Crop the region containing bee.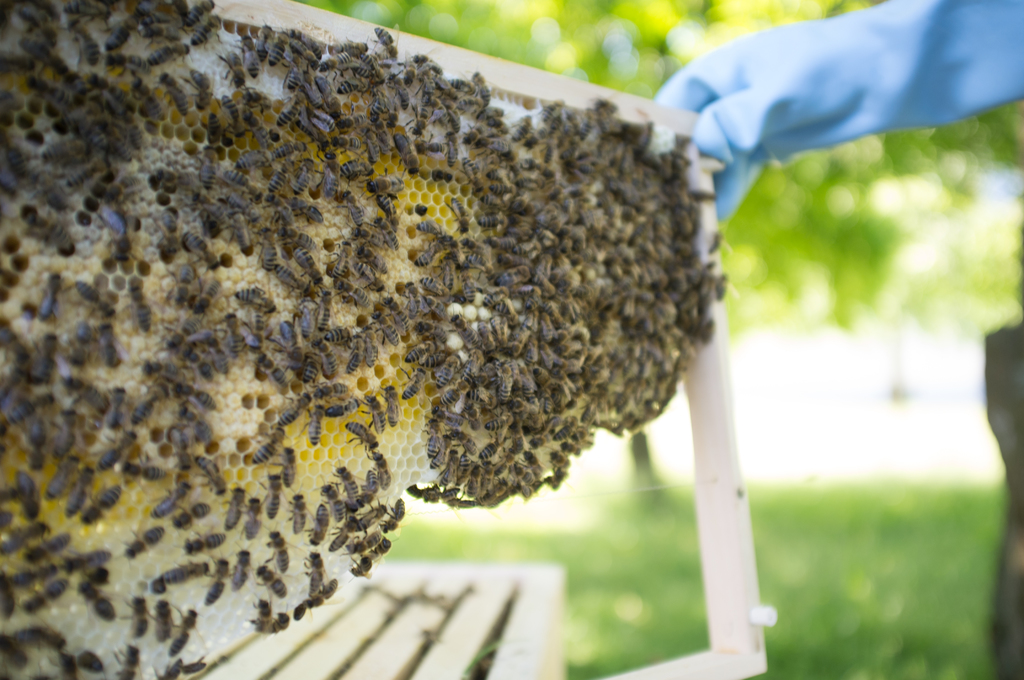
Crop region: locate(0, 570, 20, 620).
